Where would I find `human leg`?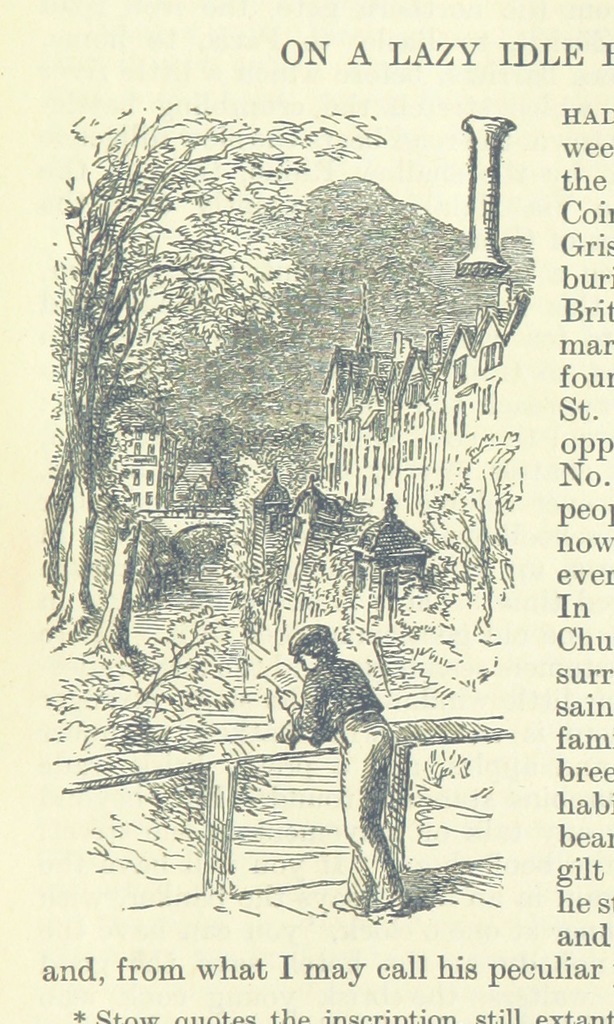
At <box>338,719,409,910</box>.
